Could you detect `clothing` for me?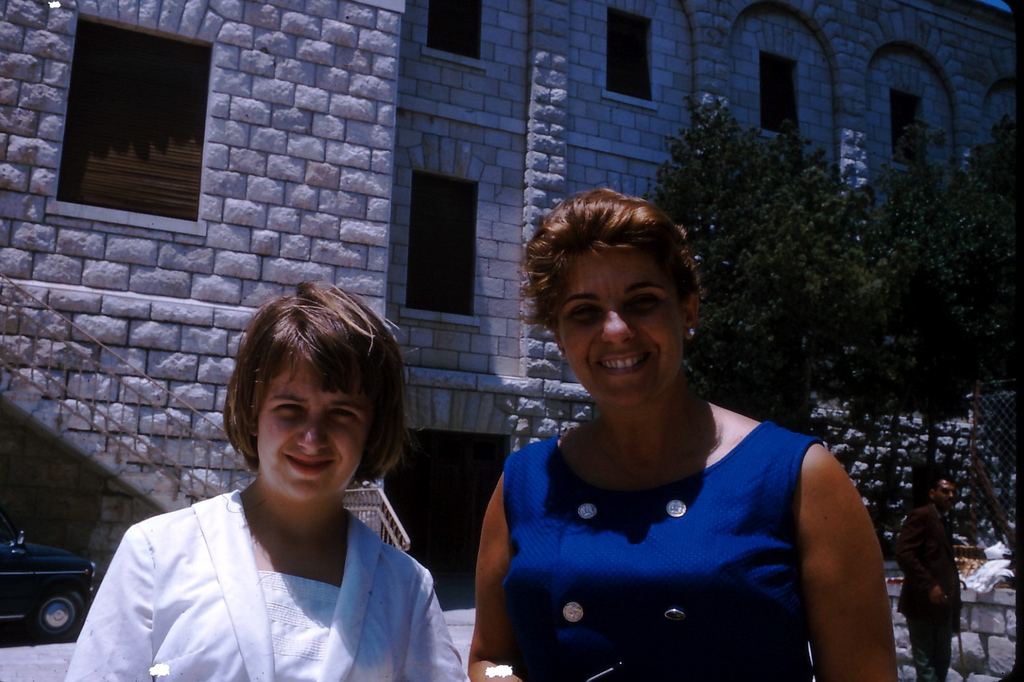
Detection result: BBox(500, 422, 815, 681).
